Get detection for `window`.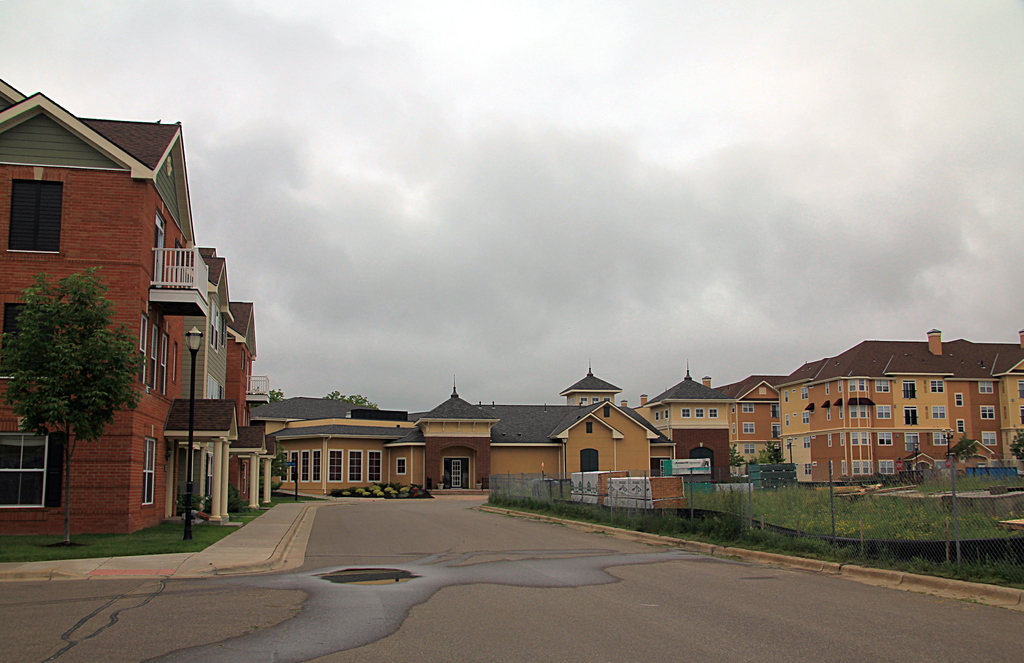
Detection: <box>147,324,160,390</box>.
